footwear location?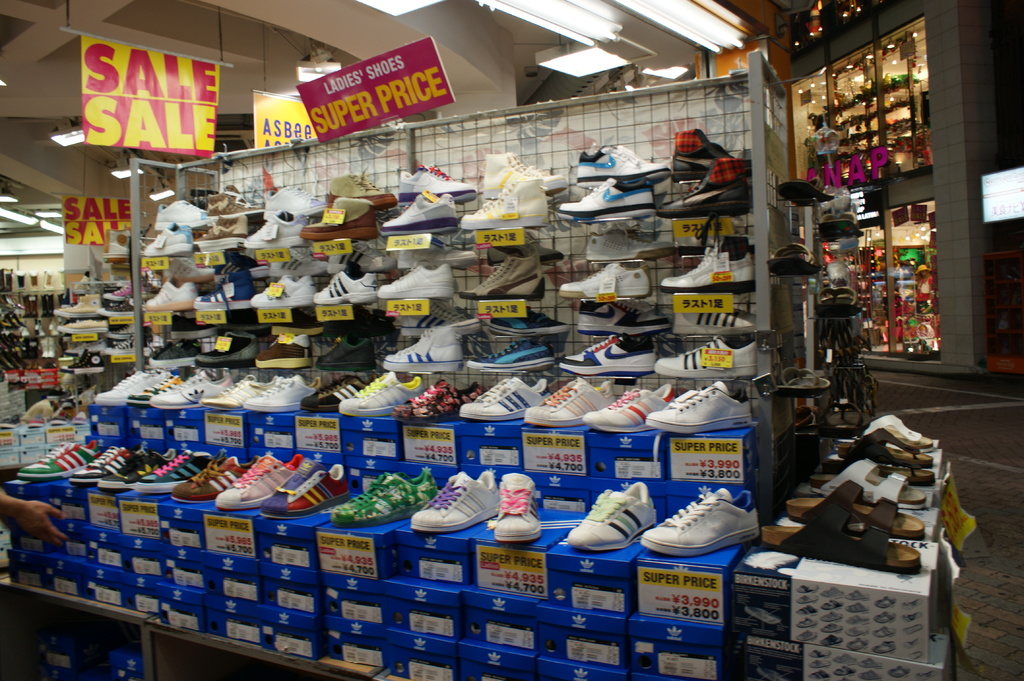
448, 371, 552, 426
